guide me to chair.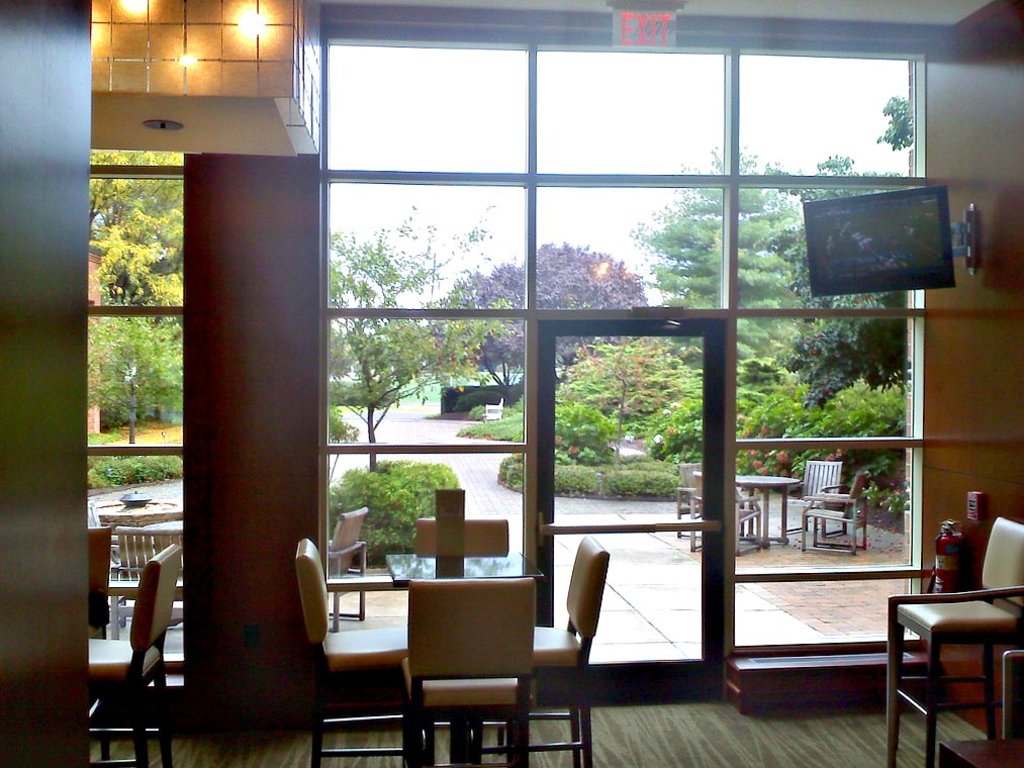
Guidance: {"x1": 689, "y1": 471, "x2": 763, "y2": 556}.
